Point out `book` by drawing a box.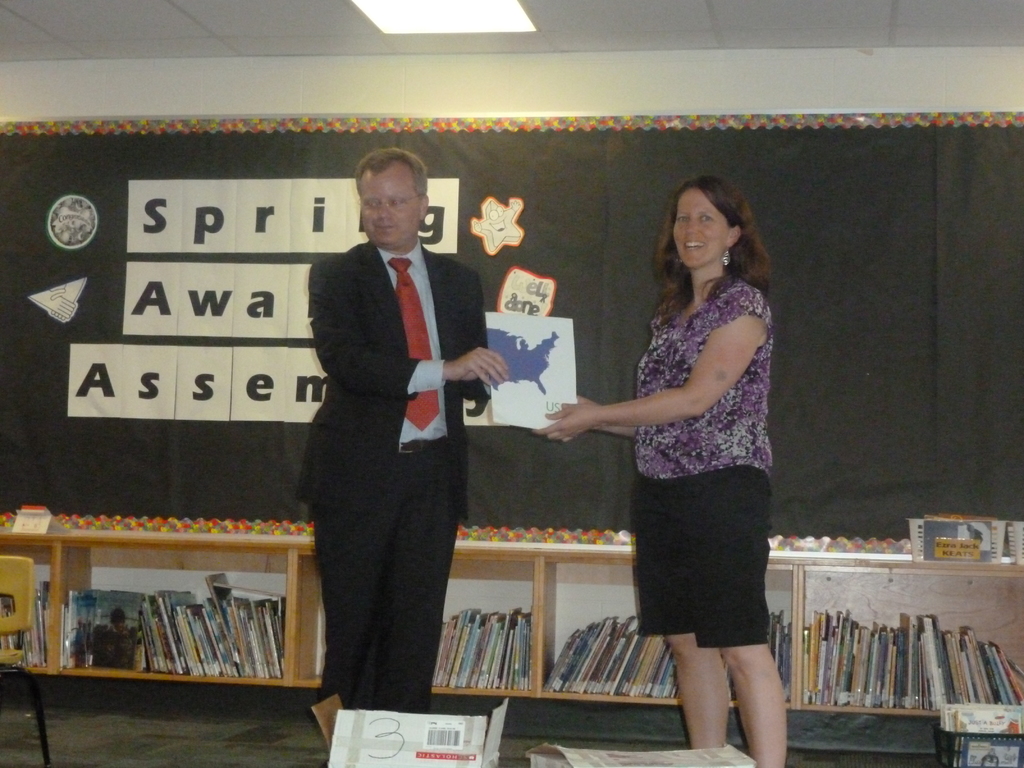
left=314, top=595, right=330, bottom=678.
